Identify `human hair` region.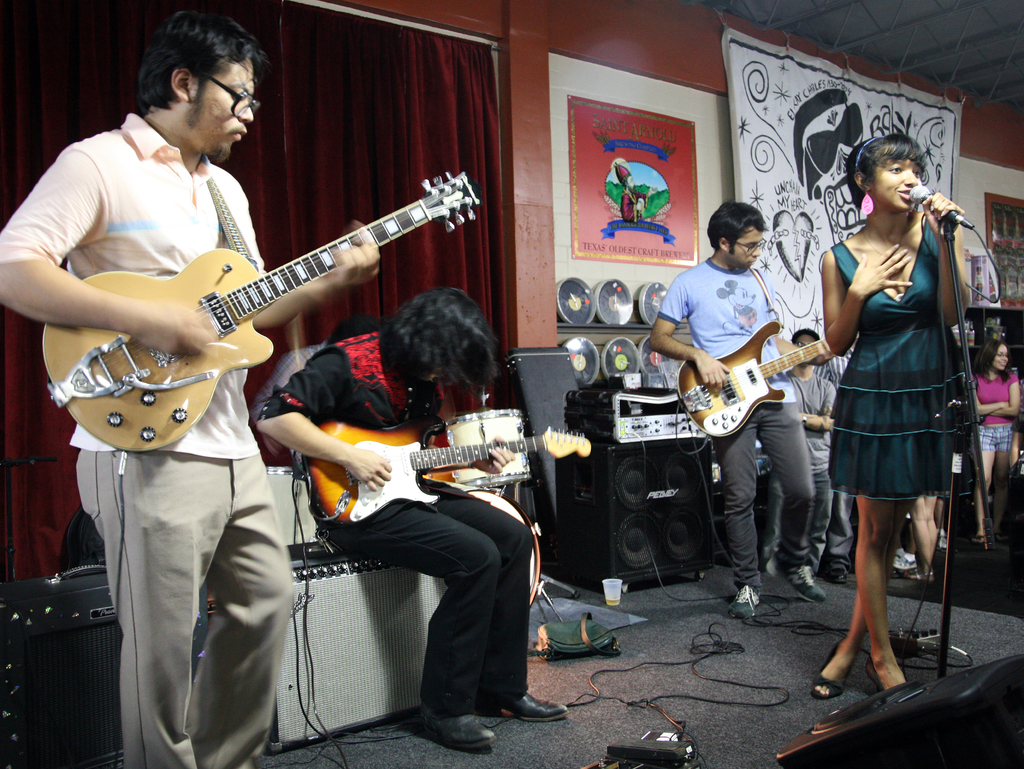
Region: (left=969, top=337, right=1009, bottom=378).
